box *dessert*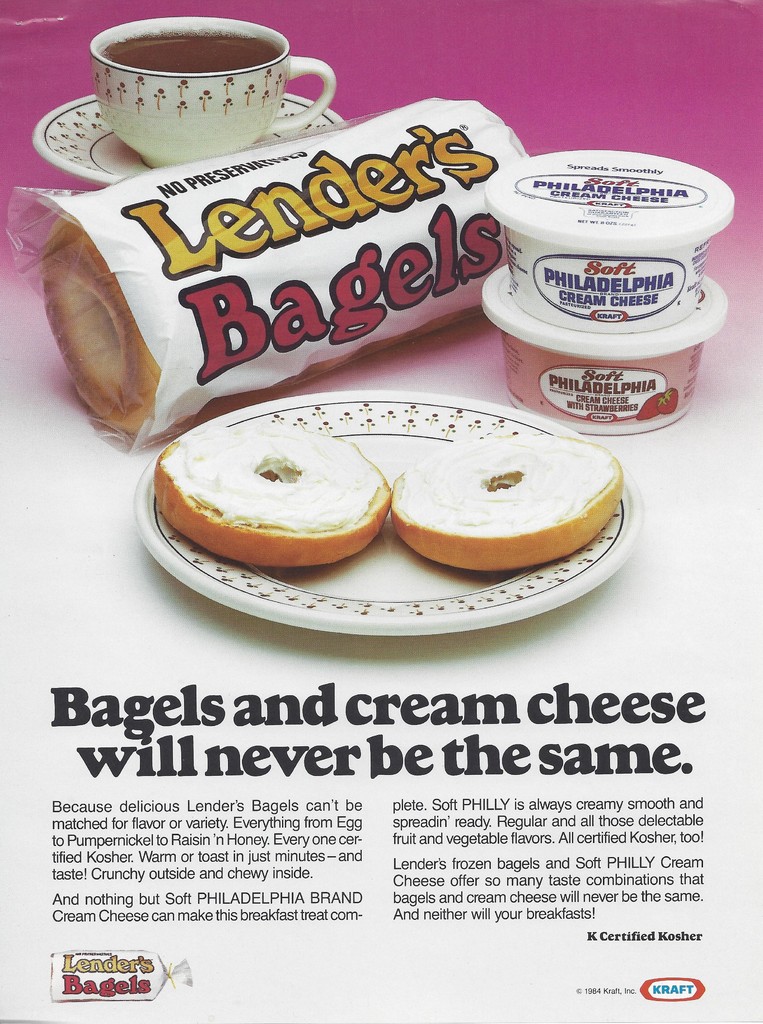
BBox(156, 424, 392, 579)
